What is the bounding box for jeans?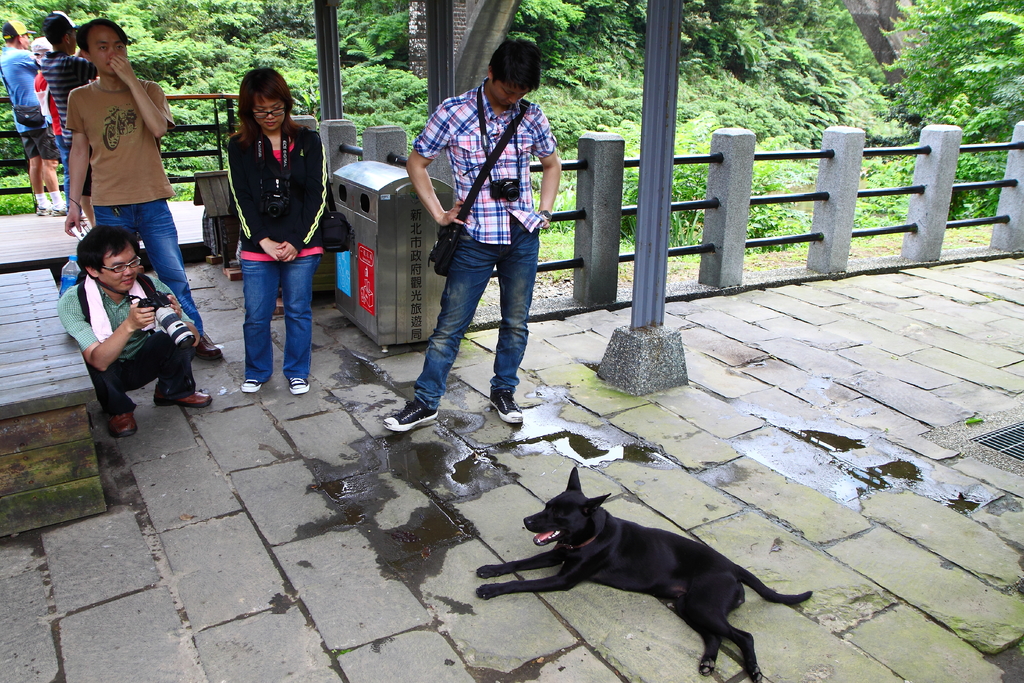
x1=94, y1=199, x2=200, y2=334.
